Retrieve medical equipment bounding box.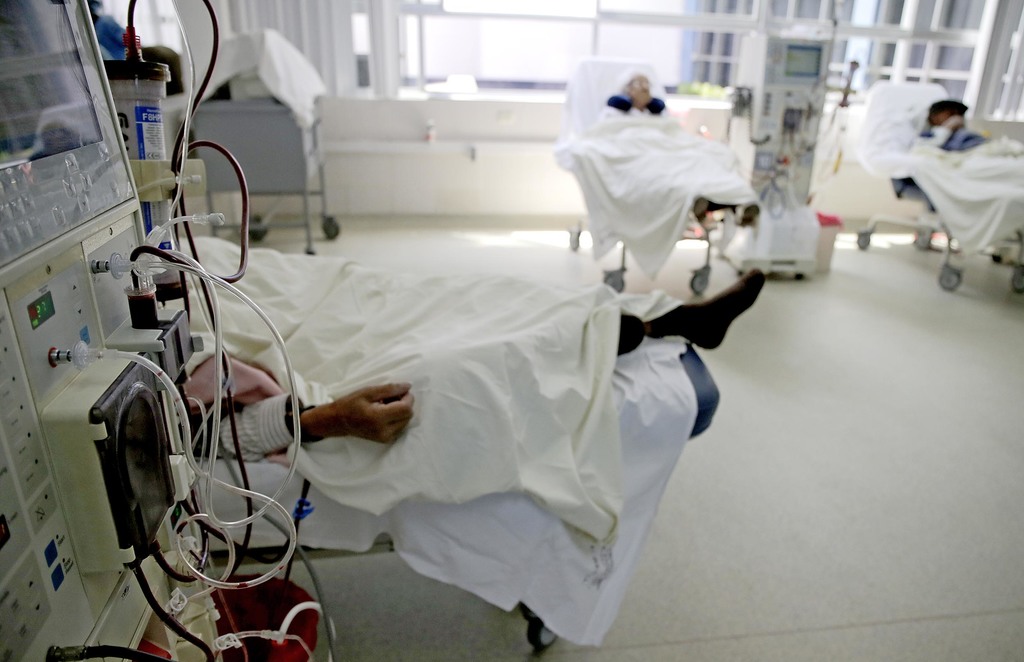
Bounding box: region(663, 92, 734, 156).
